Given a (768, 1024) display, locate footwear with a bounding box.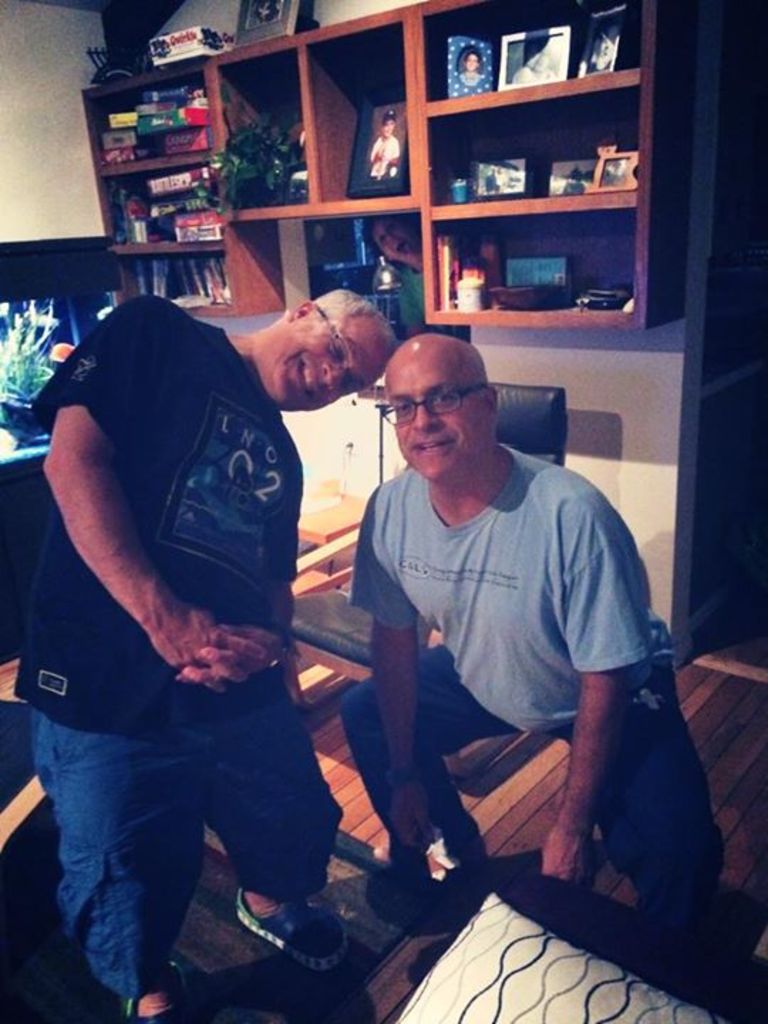
Located: <box>216,890,357,981</box>.
